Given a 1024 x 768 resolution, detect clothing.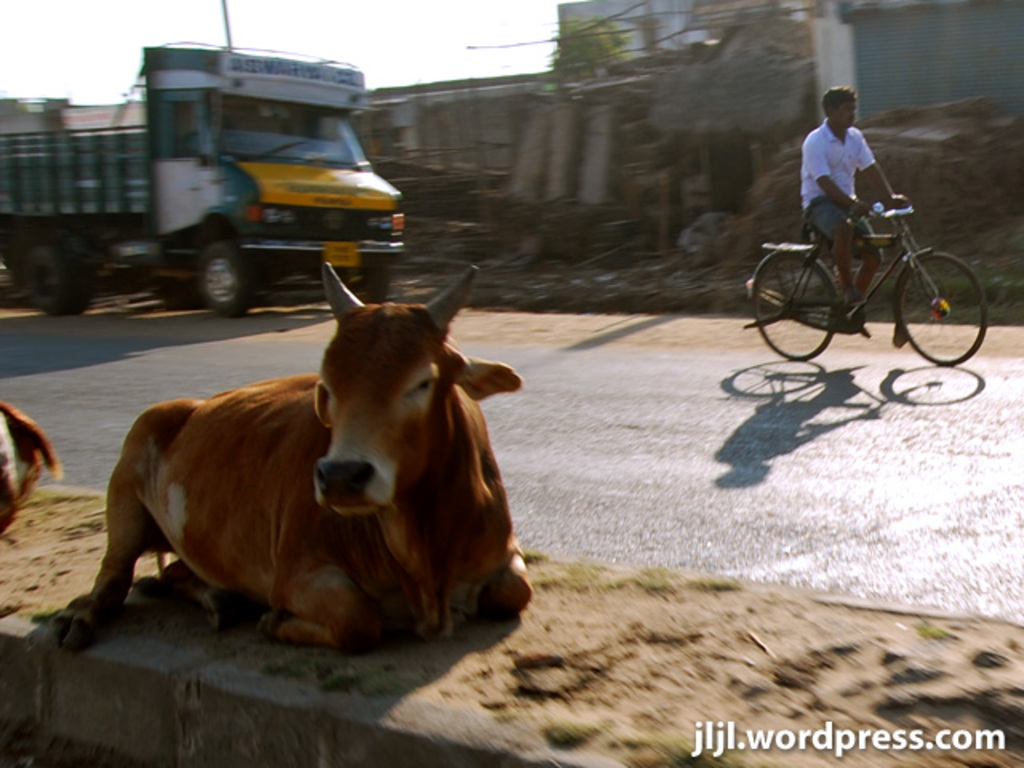
{"left": 805, "top": 104, "right": 901, "bottom": 221}.
